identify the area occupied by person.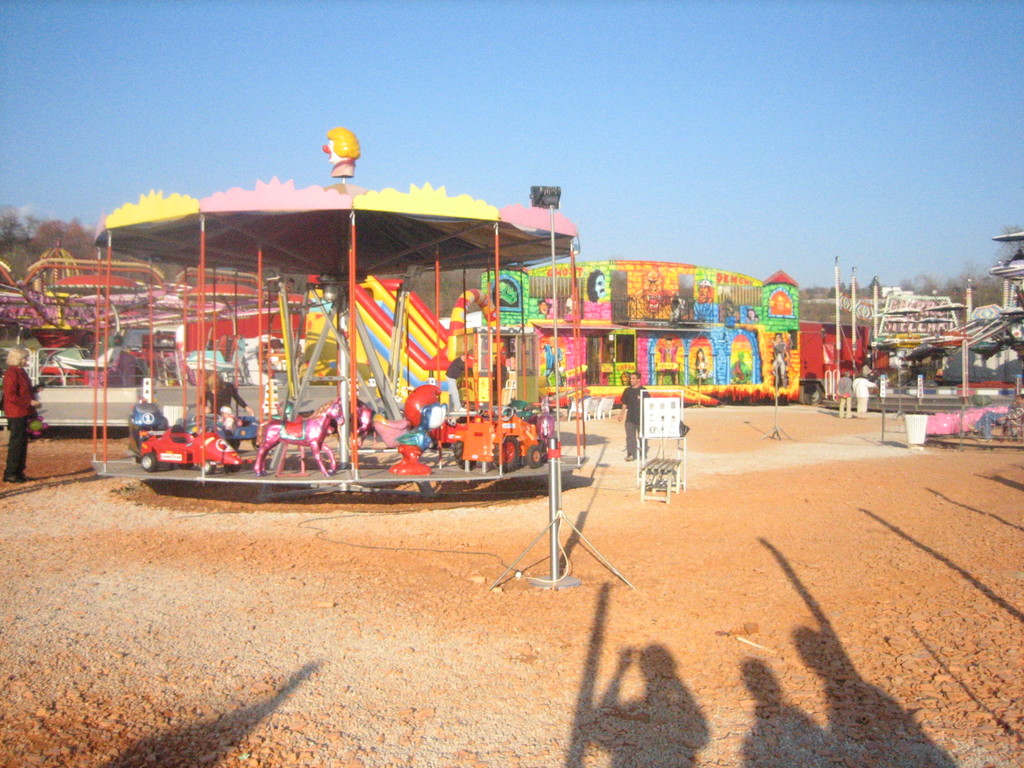
Area: select_region(840, 369, 853, 415).
